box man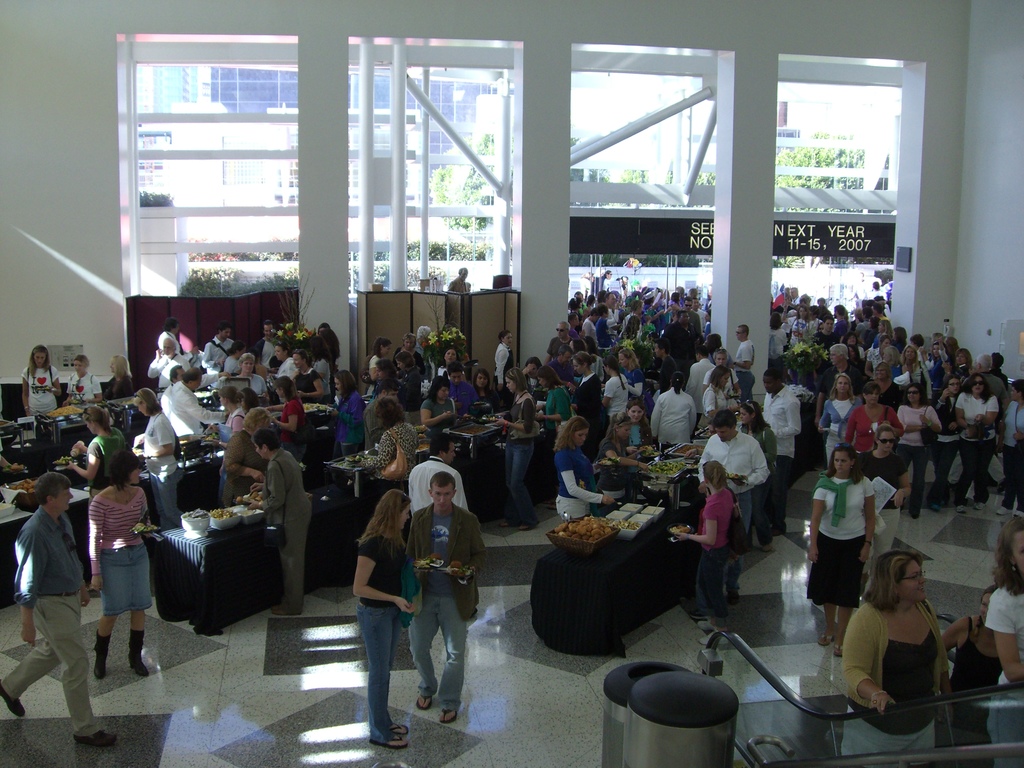
Rect(733, 322, 758, 407)
